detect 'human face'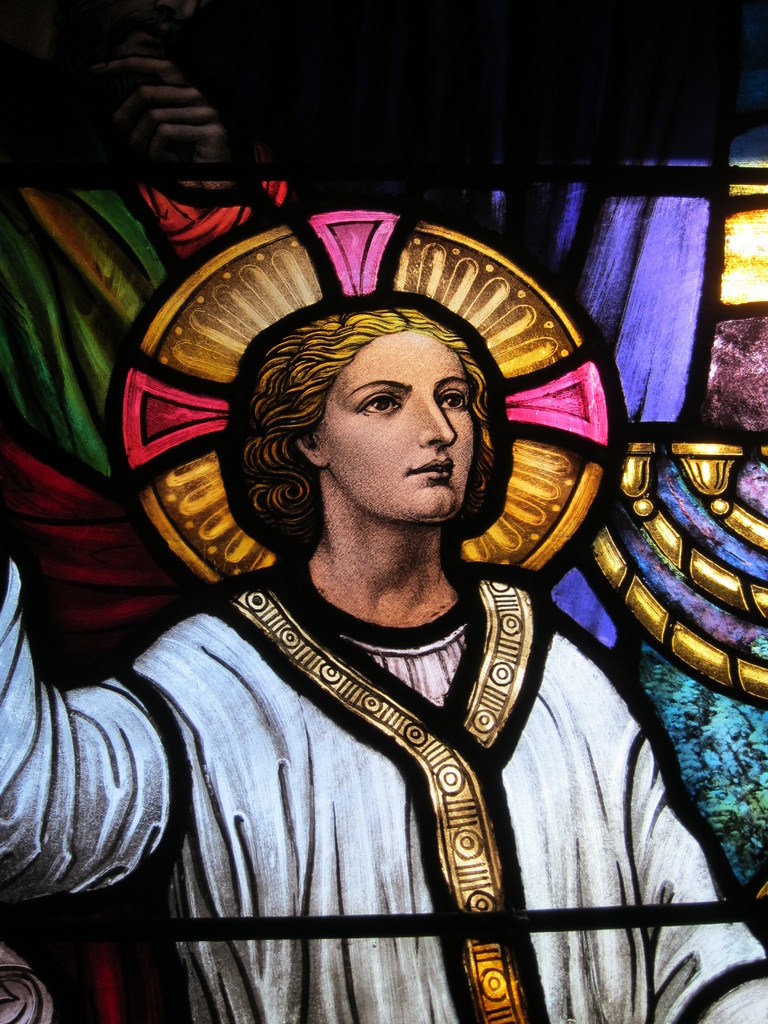
detection(310, 331, 478, 525)
